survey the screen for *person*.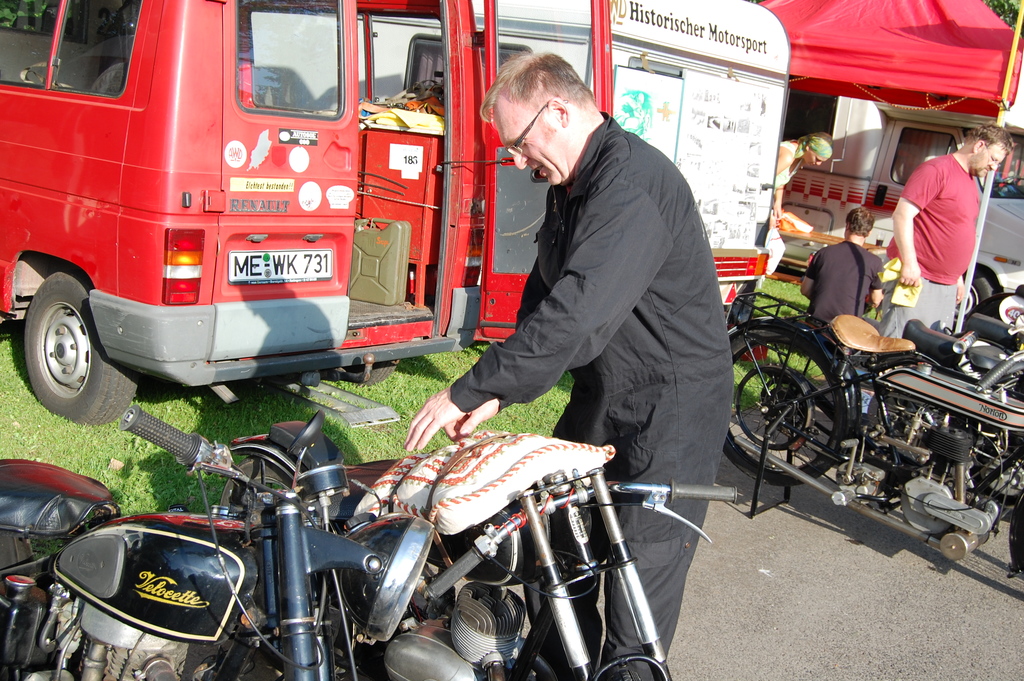
Survey found: (left=903, top=107, right=1003, bottom=334).
